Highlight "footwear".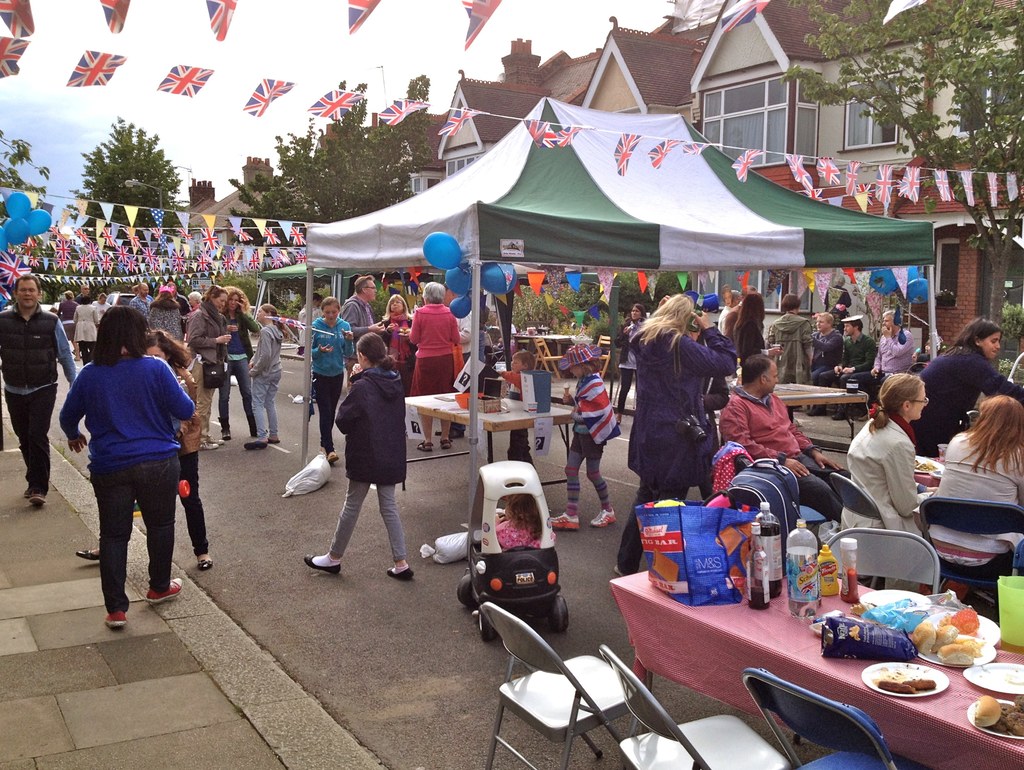
Highlighted region: (437,438,451,448).
